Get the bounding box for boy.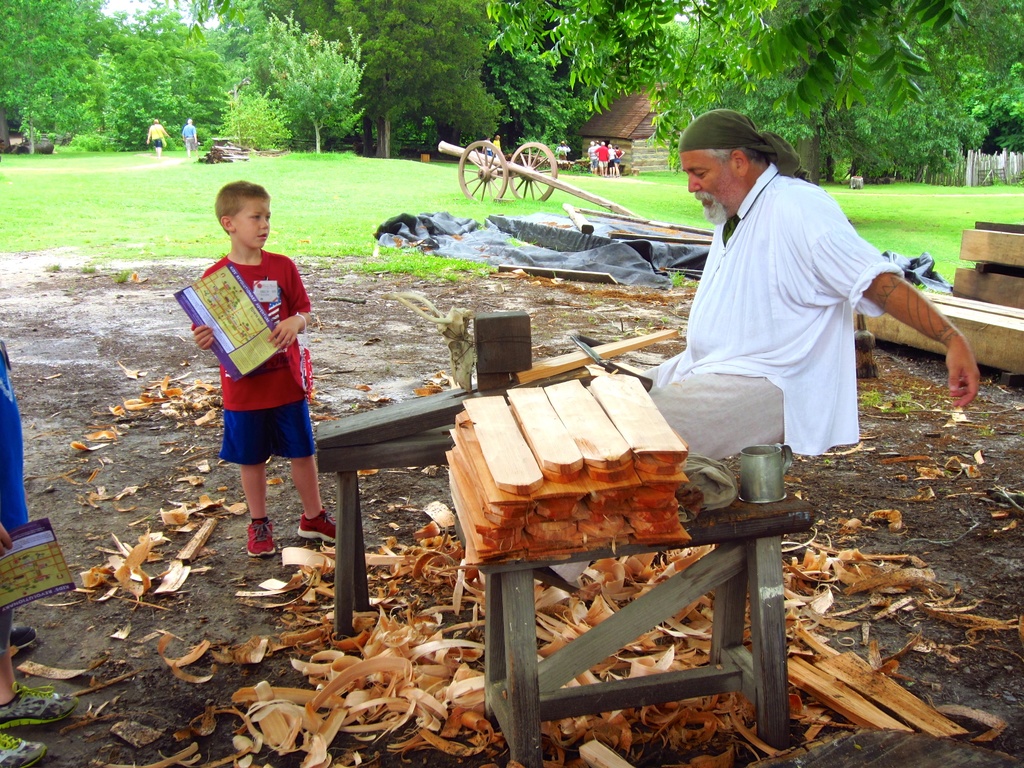
(173,193,326,577).
